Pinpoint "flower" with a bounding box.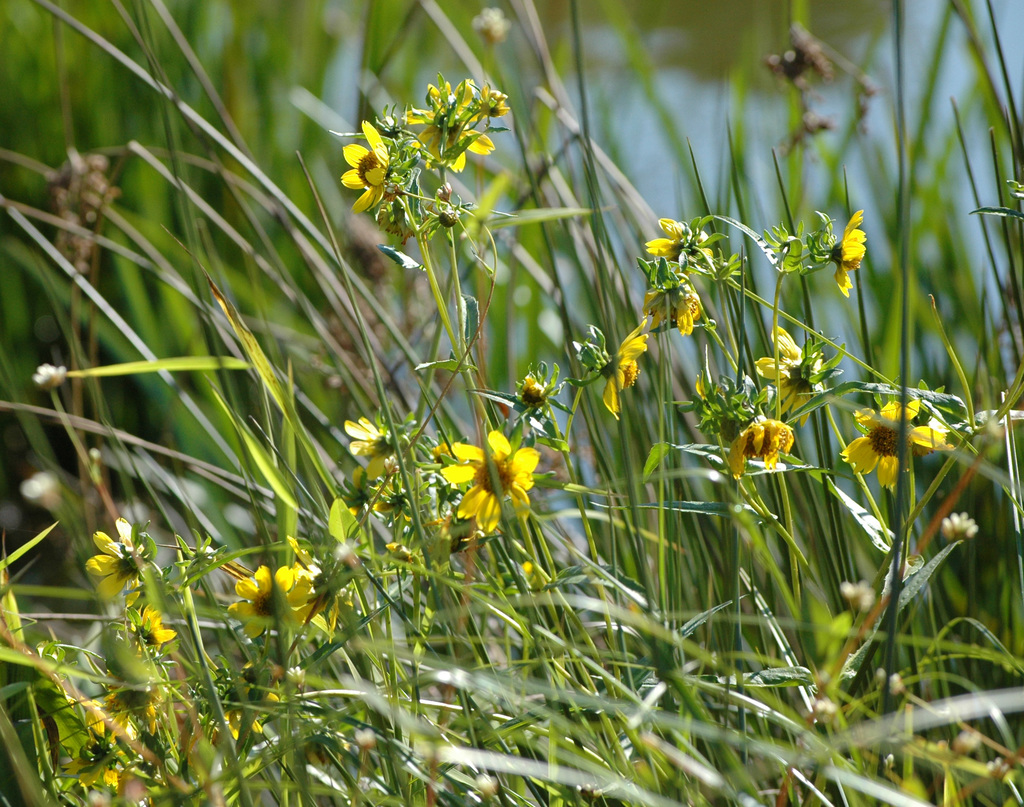
detection(753, 325, 818, 430).
